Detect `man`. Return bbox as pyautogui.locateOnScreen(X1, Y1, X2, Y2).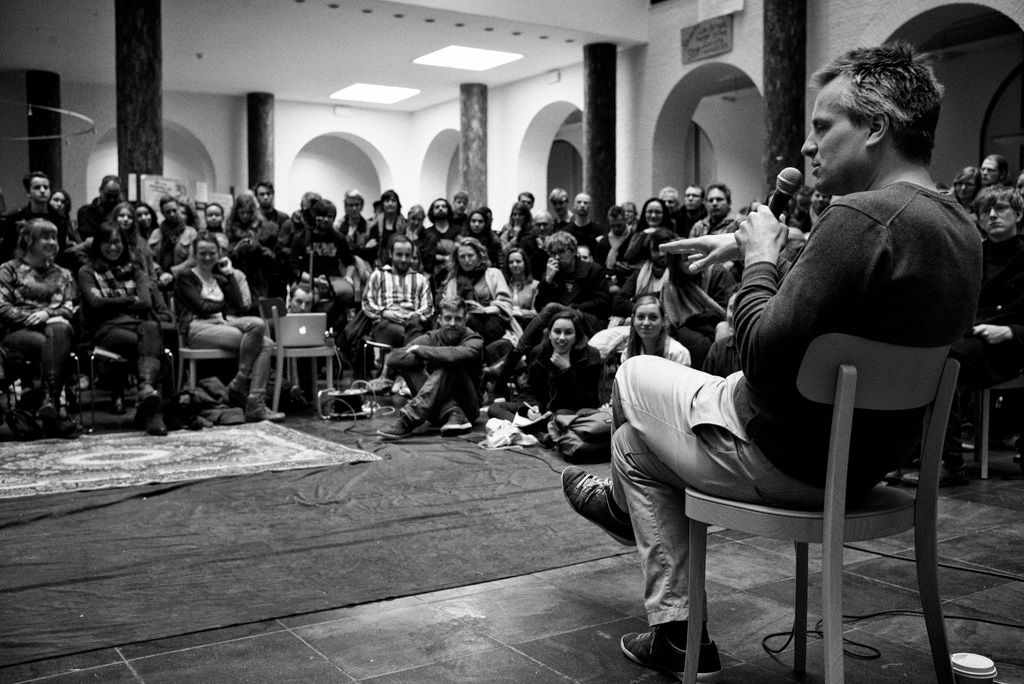
pyautogui.locateOnScreen(600, 101, 995, 644).
